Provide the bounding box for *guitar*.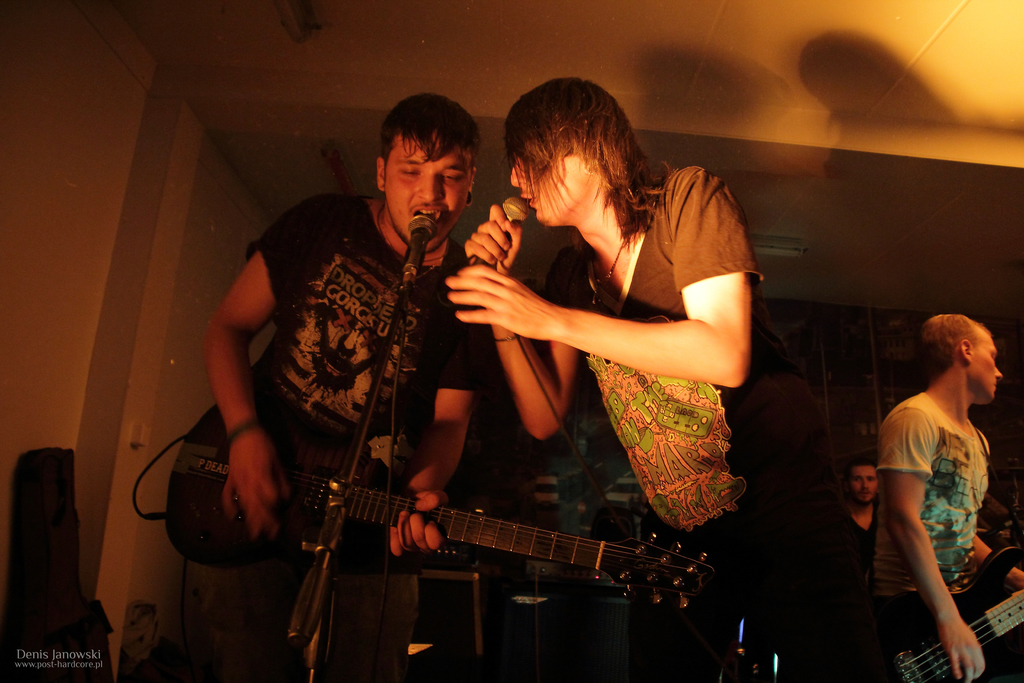
left=876, top=547, right=1023, bottom=682.
